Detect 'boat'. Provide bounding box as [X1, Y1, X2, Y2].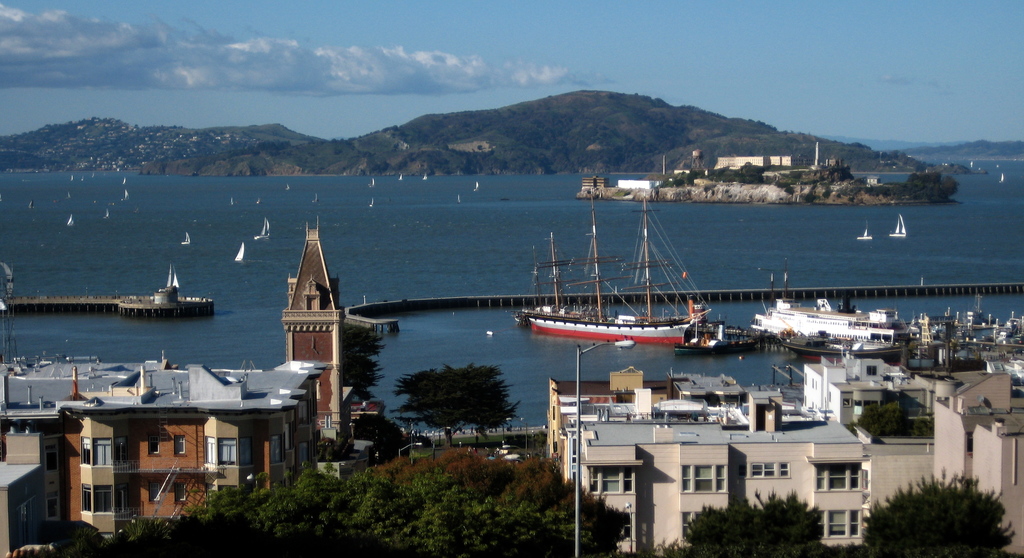
[670, 323, 762, 350].
